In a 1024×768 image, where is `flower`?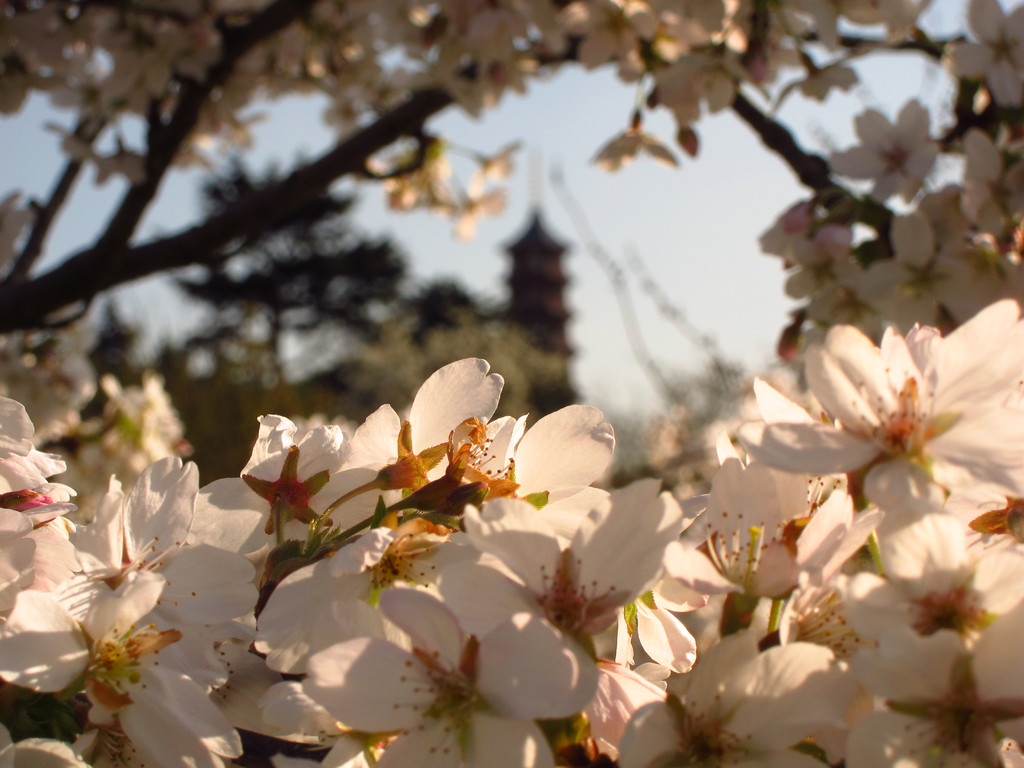
Rect(0, 191, 35, 276).
